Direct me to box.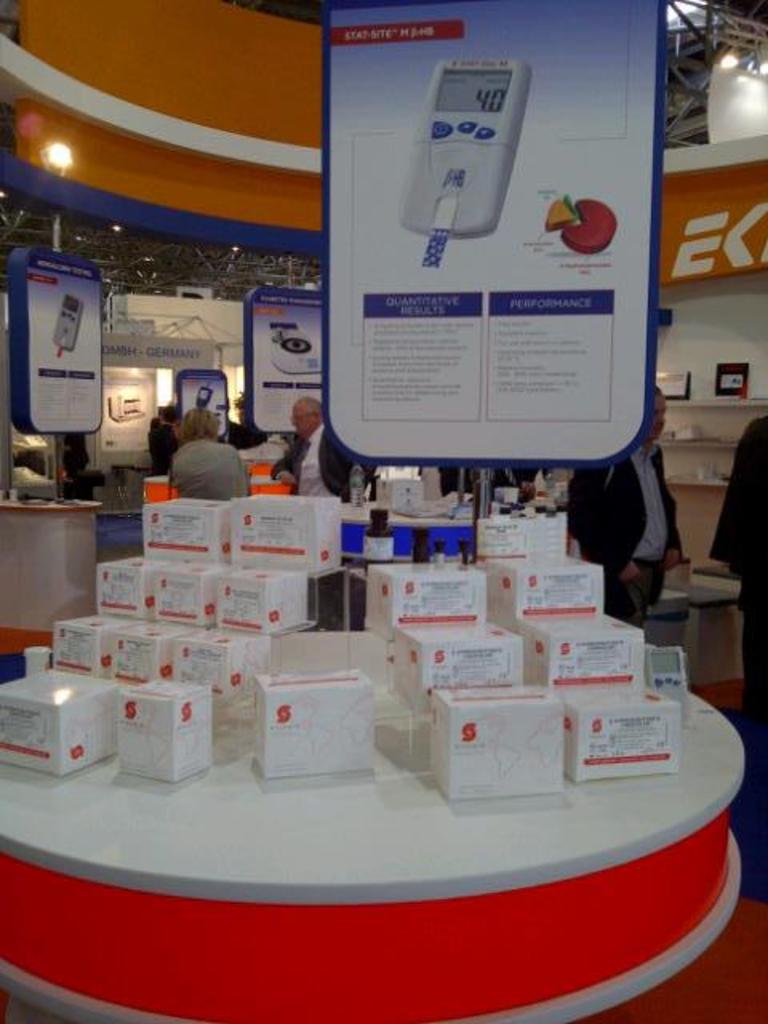
Direction: bbox=(256, 667, 387, 787).
